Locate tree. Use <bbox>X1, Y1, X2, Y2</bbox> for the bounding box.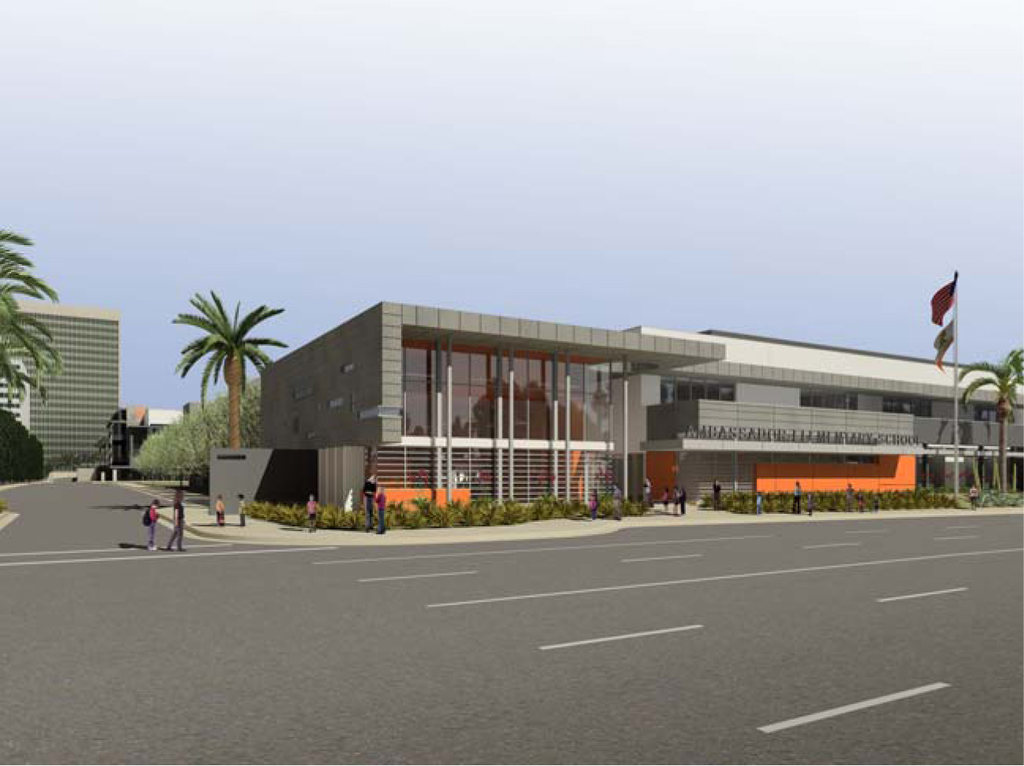
<bbox>0, 221, 76, 409</bbox>.
